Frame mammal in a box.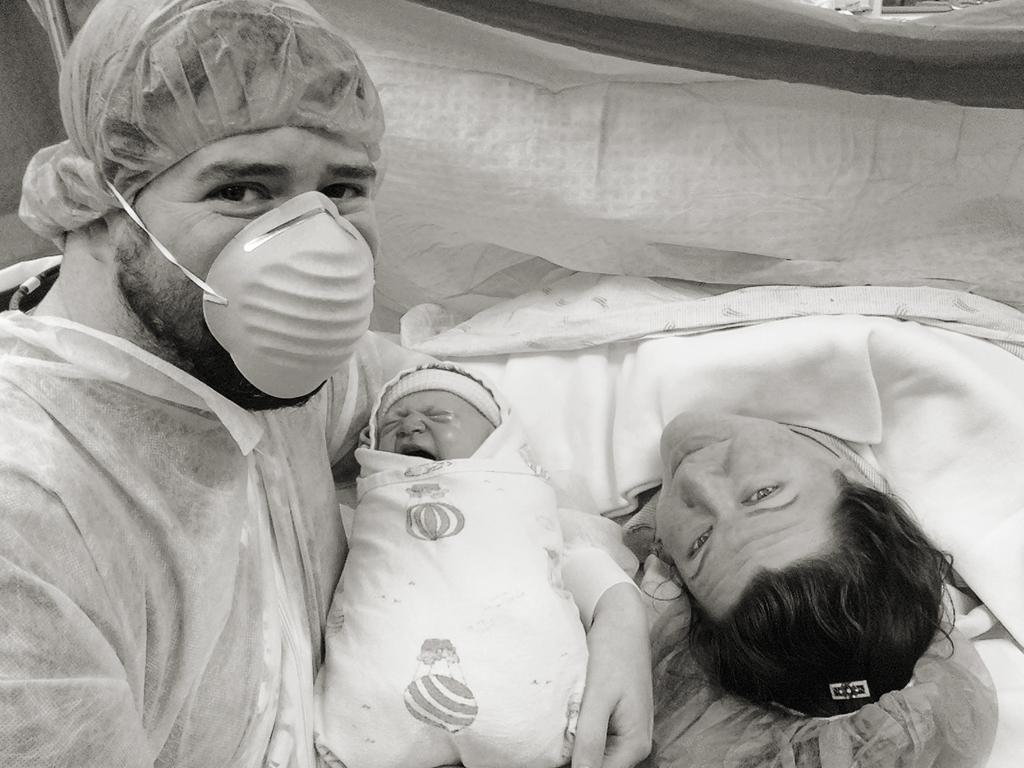
[628, 385, 991, 756].
